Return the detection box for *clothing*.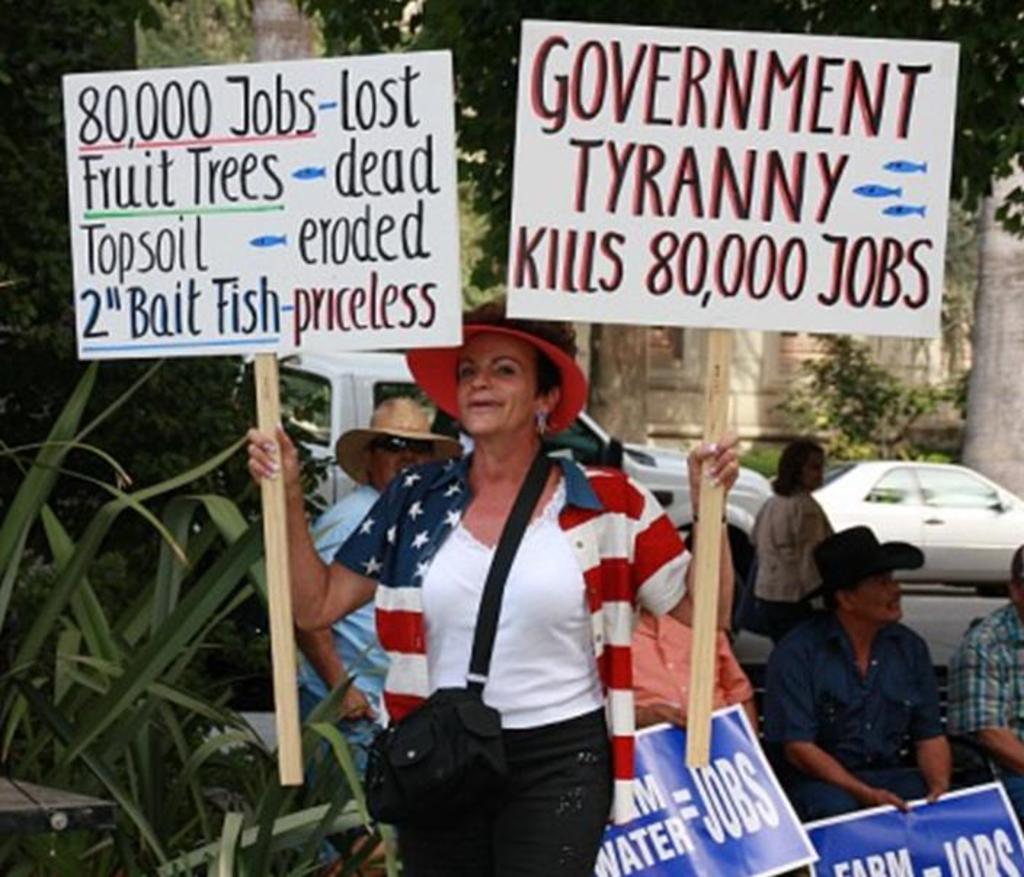
box(947, 588, 1023, 819).
